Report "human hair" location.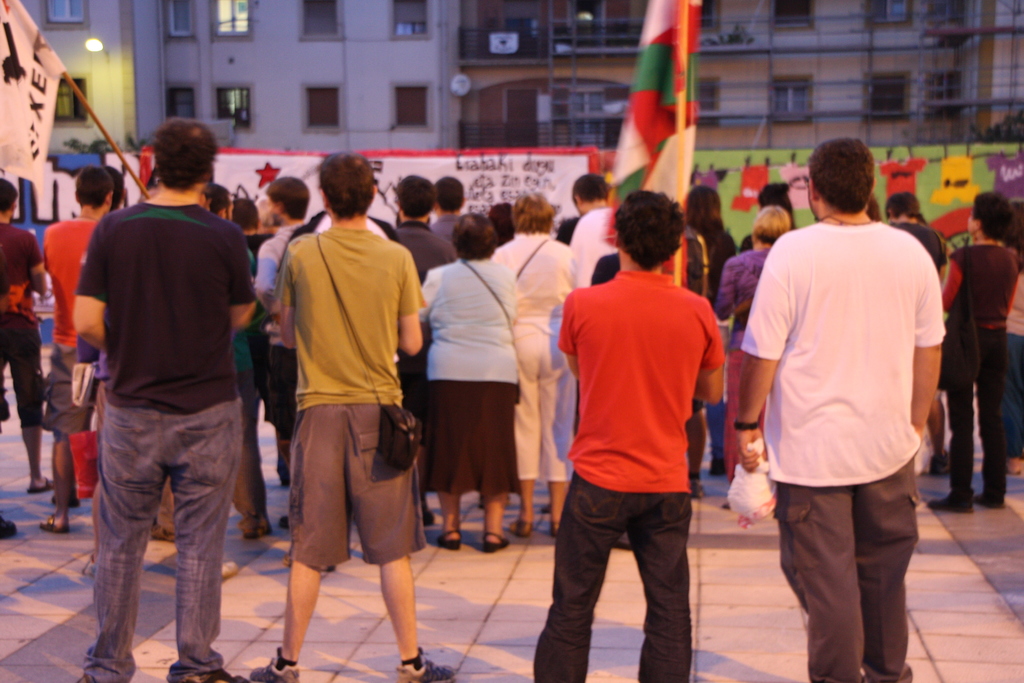
Report: box(621, 181, 696, 269).
